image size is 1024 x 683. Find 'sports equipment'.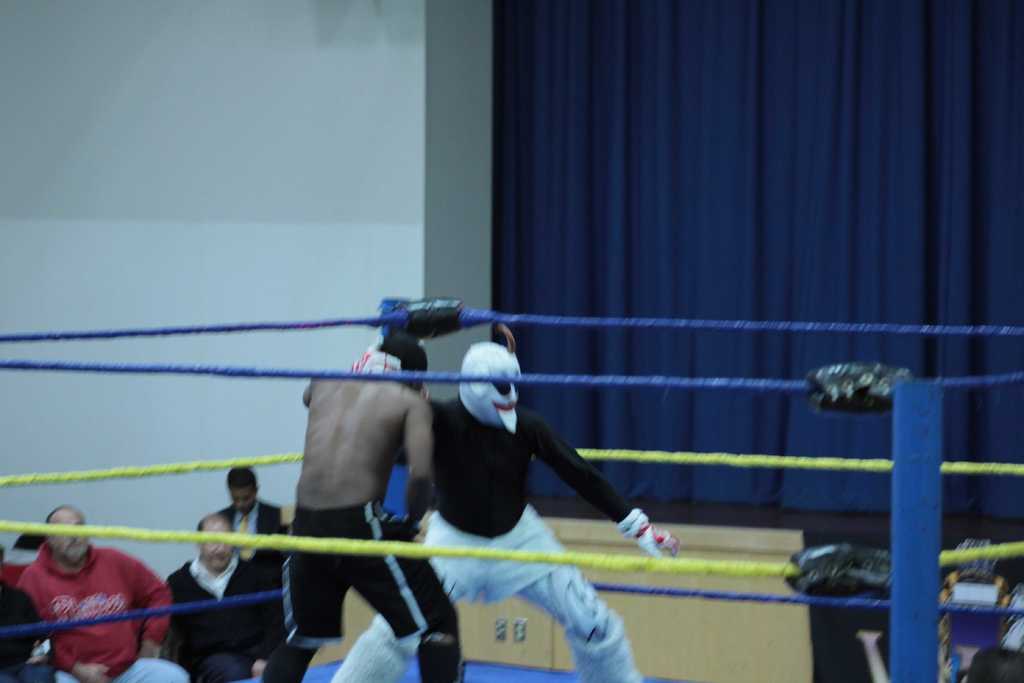
x1=457, y1=343, x2=520, y2=435.
